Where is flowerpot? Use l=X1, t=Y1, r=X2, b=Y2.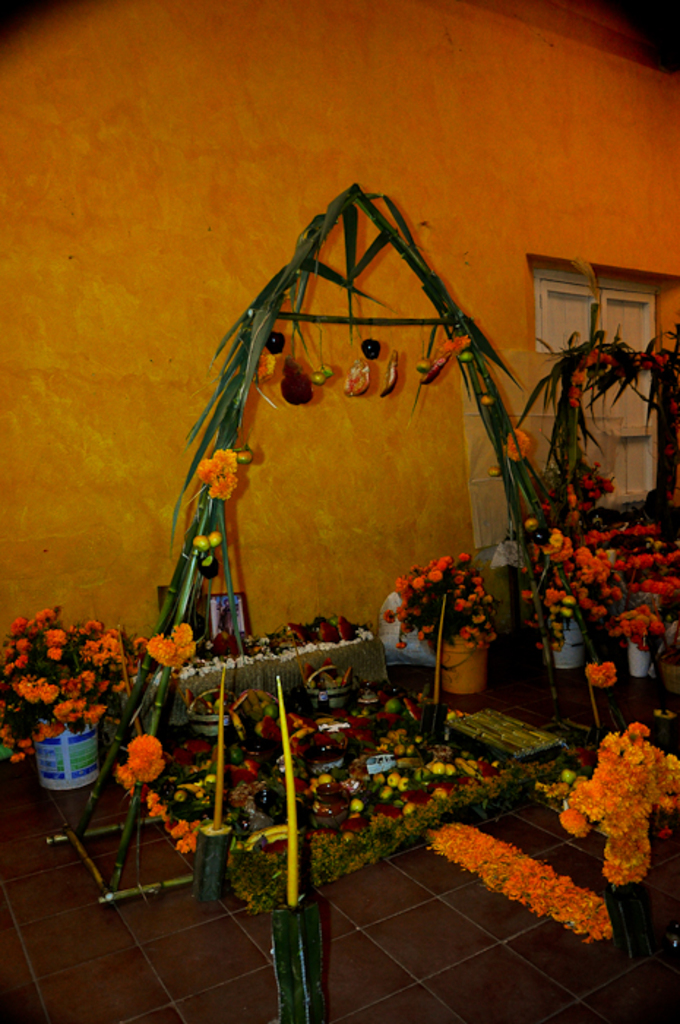
l=547, t=616, r=586, b=670.
